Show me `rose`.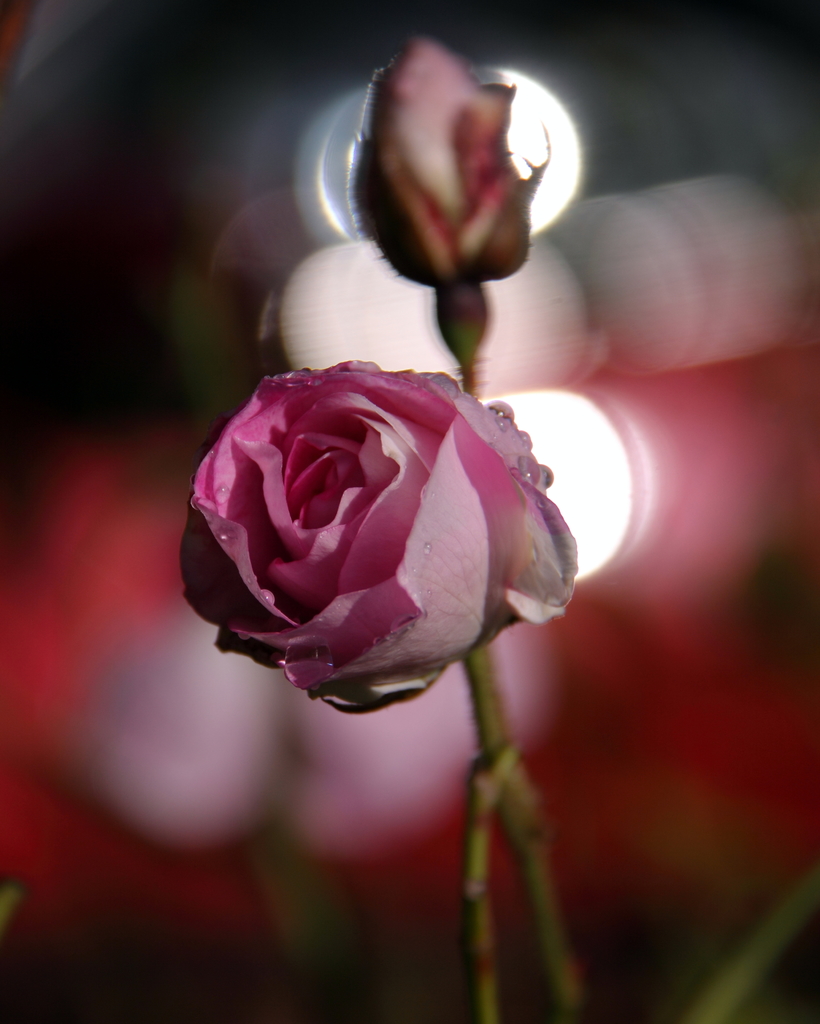
`rose` is here: [181,353,581,708].
